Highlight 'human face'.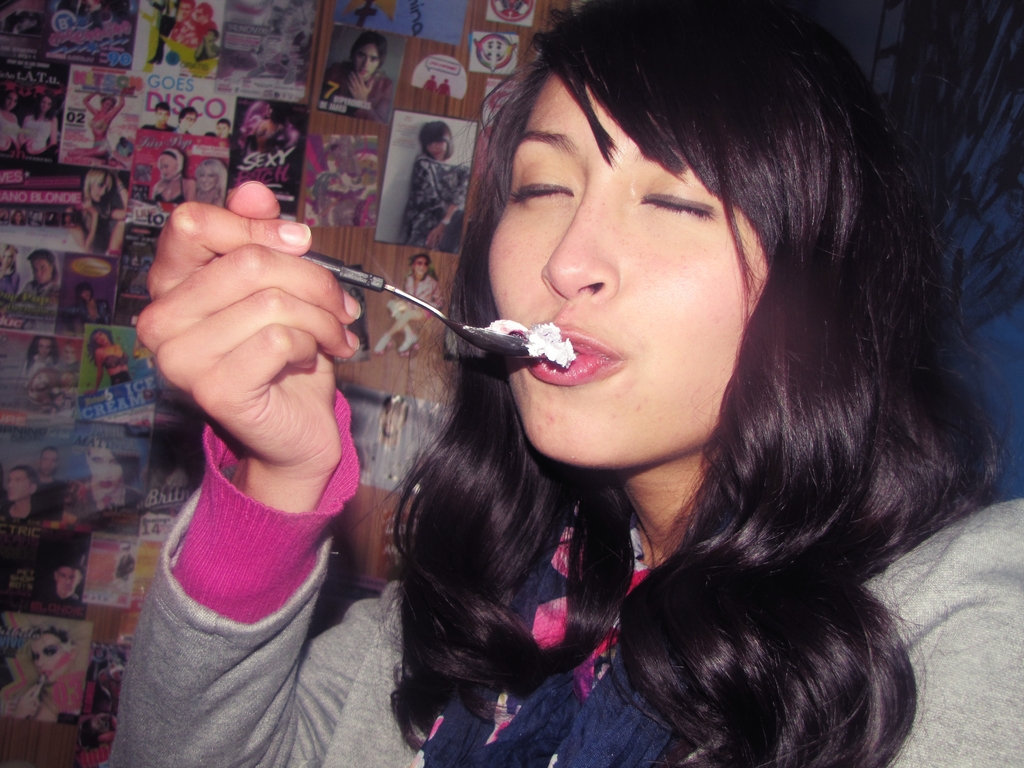
Highlighted region: Rect(184, 112, 195, 132).
